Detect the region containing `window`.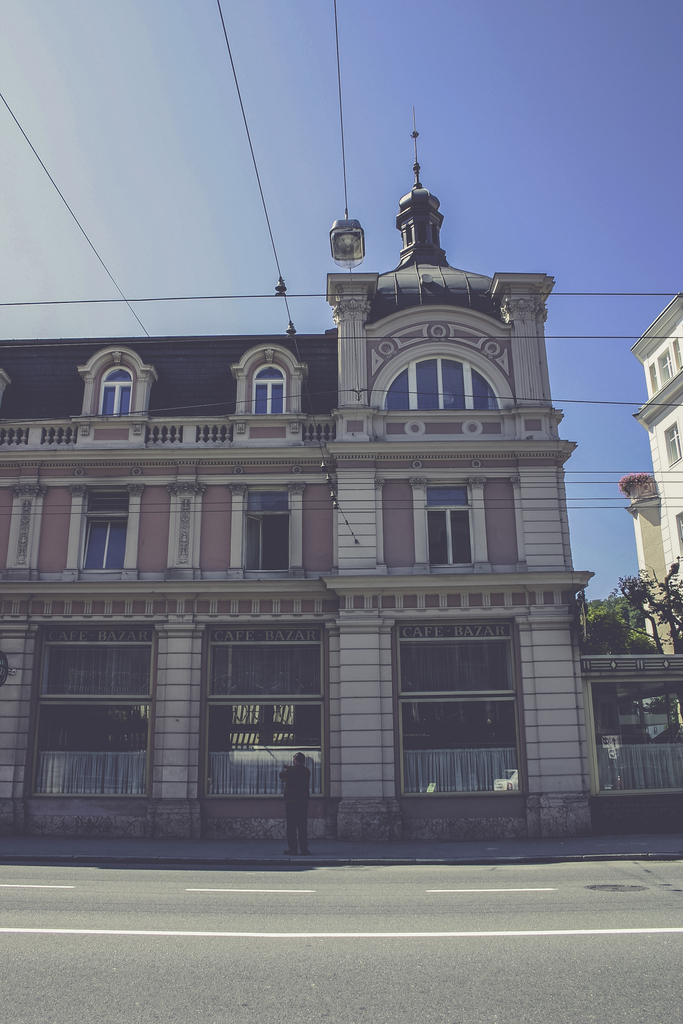
[679, 509, 682, 543].
